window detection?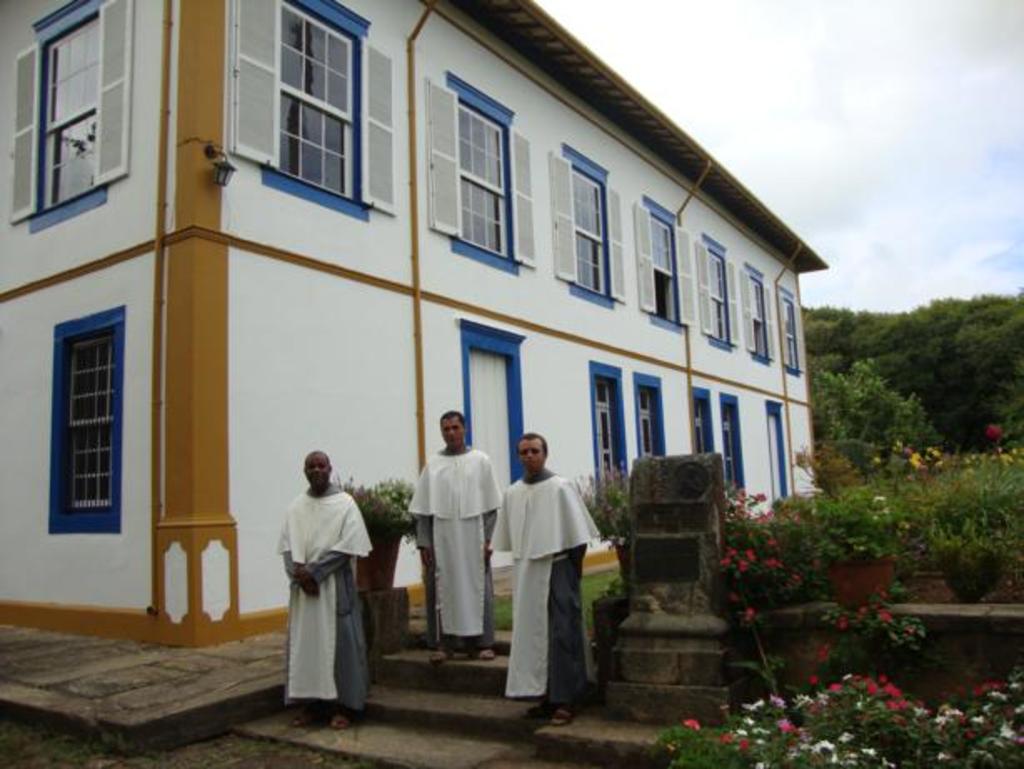
crop(270, 0, 360, 200)
